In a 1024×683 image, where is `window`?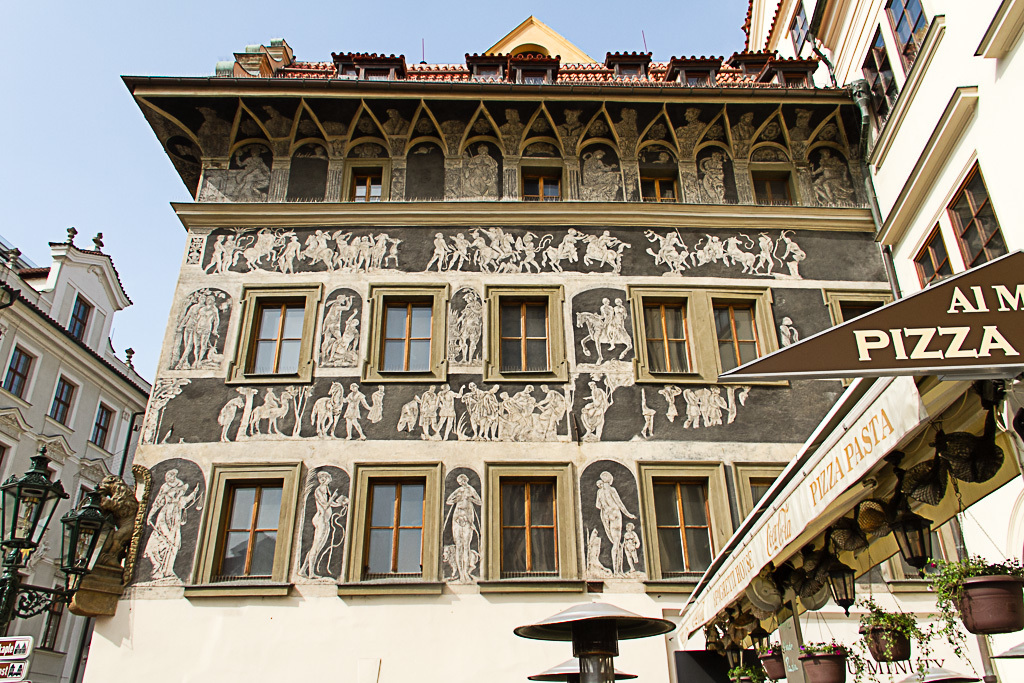
481,451,576,590.
